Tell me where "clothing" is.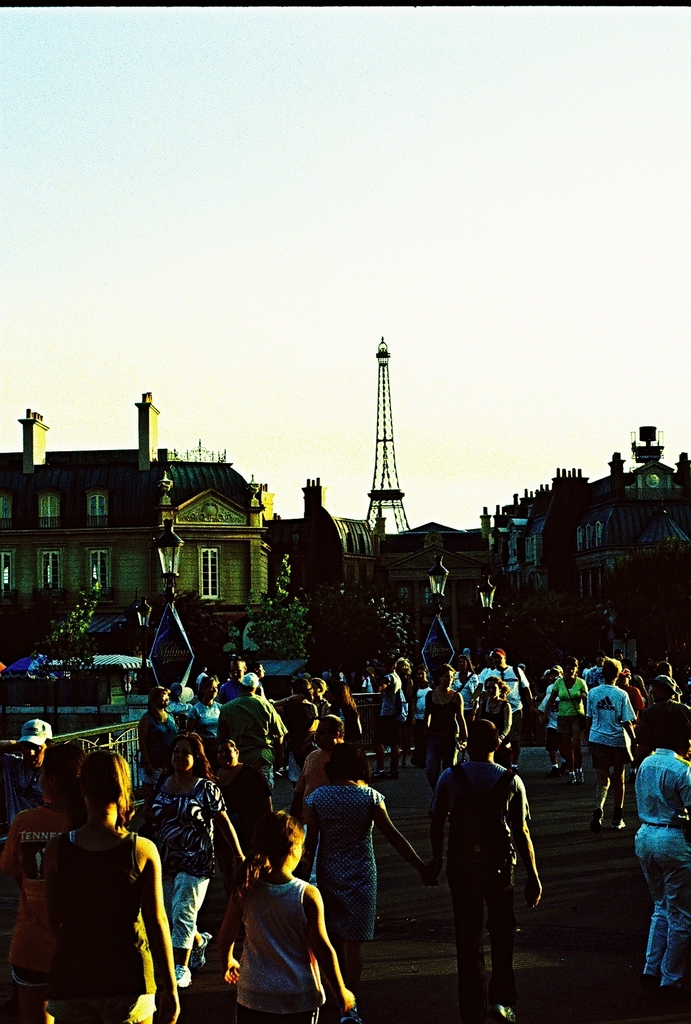
"clothing" is at (left=445, top=749, right=539, bottom=991).
